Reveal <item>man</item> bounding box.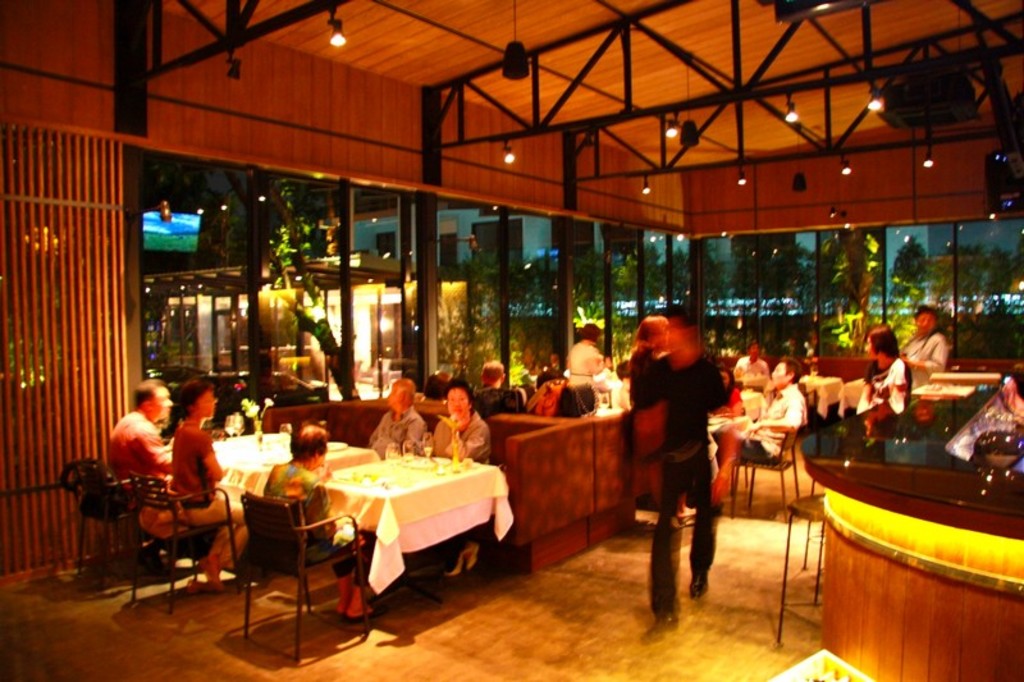
Revealed: {"left": 369, "top": 377, "right": 429, "bottom": 459}.
